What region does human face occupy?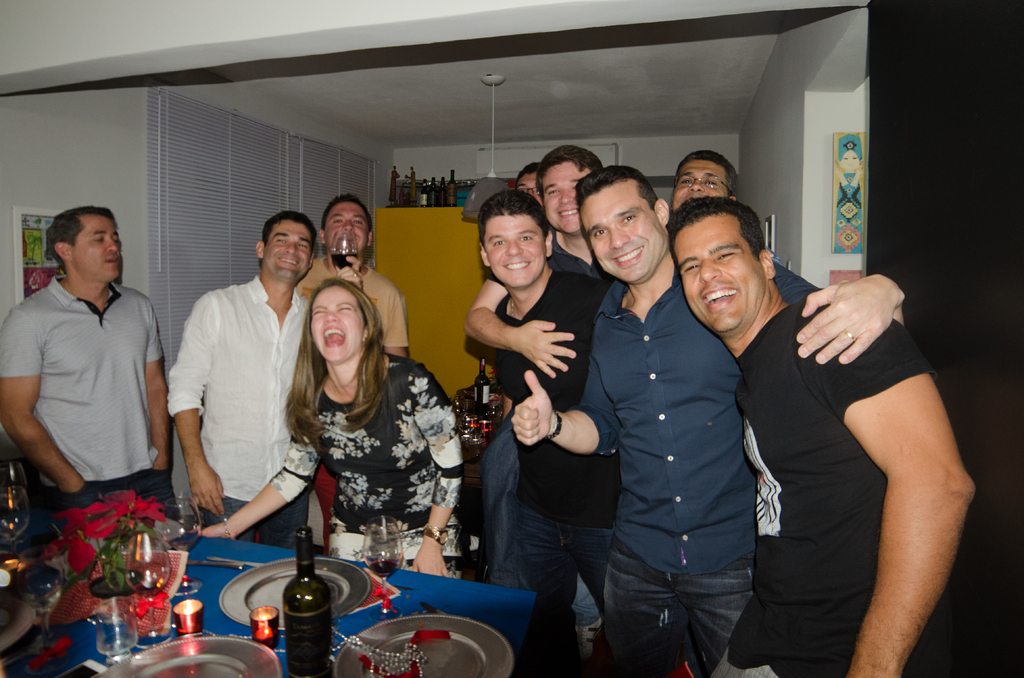
BBox(575, 184, 658, 277).
